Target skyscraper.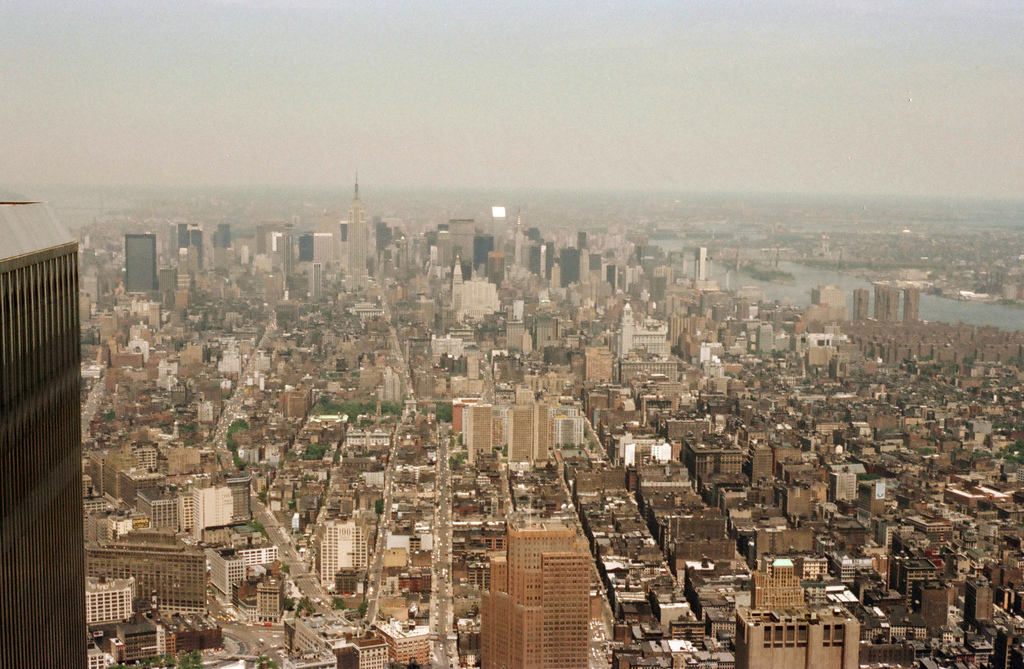
Target region: 442 216 470 276.
